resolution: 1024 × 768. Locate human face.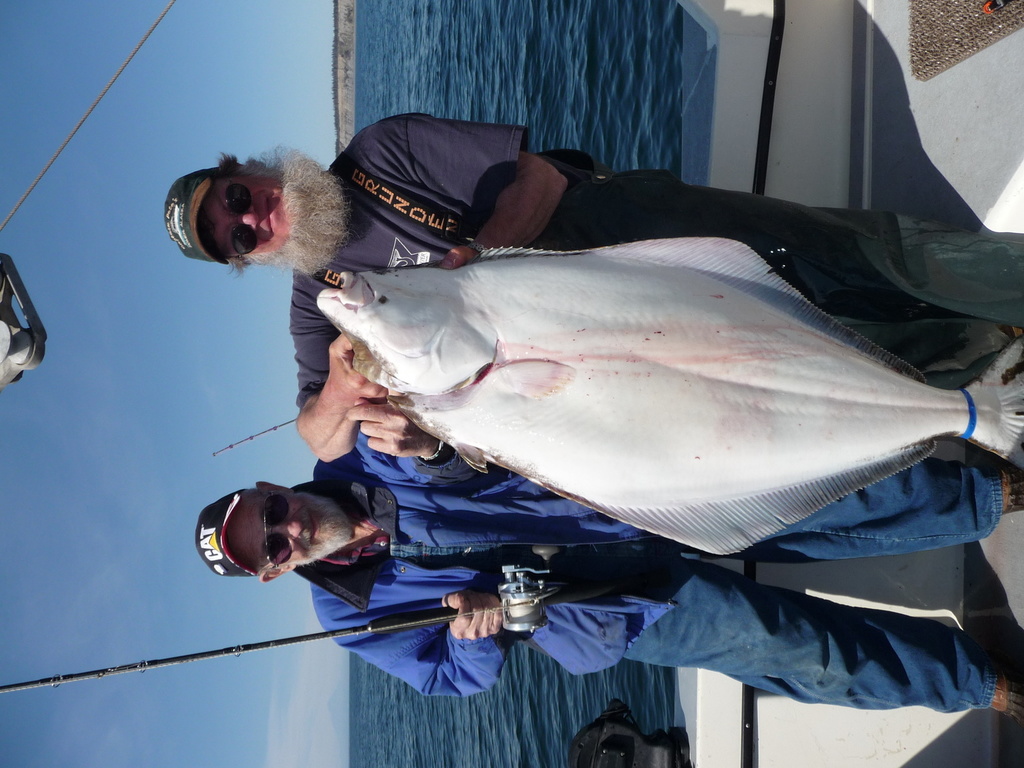
region(206, 177, 304, 254).
